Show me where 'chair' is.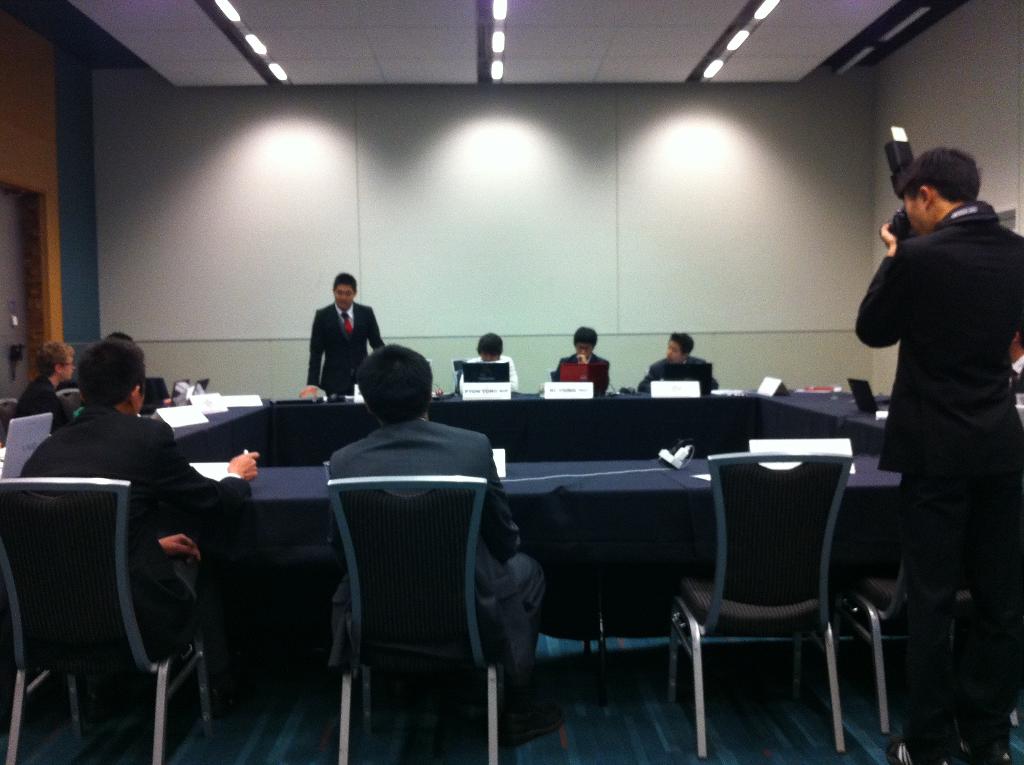
'chair' is at Rect(51, 385, 80, 421).
